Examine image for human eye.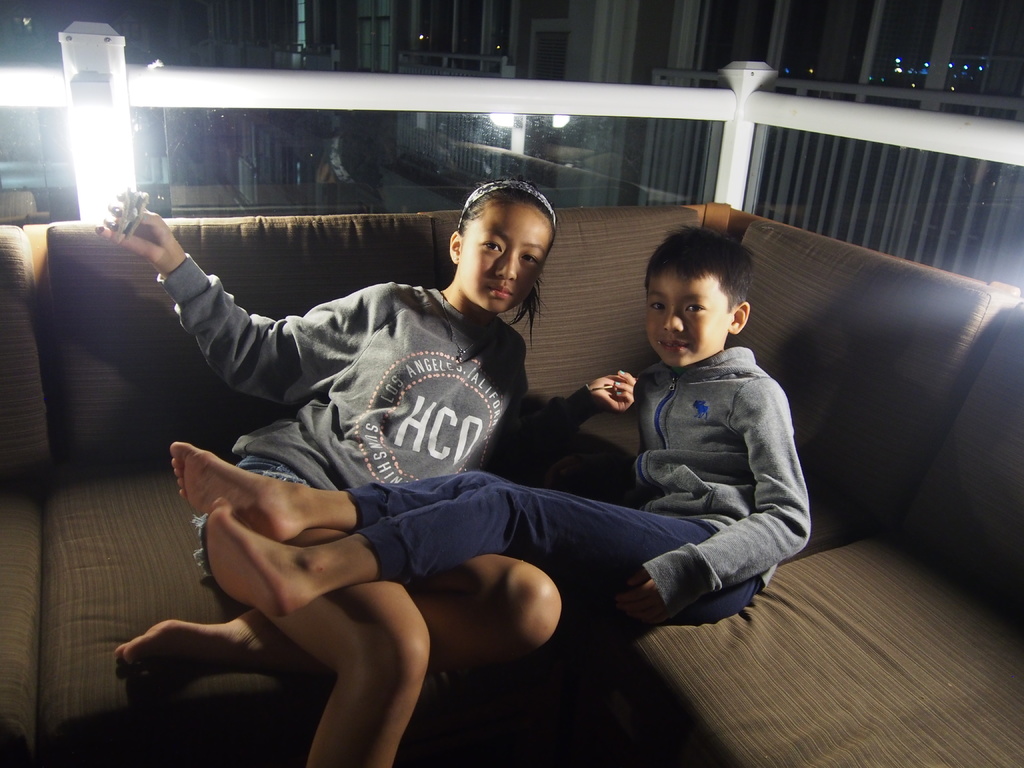
Examination result: (648, 294, 671, 316).
